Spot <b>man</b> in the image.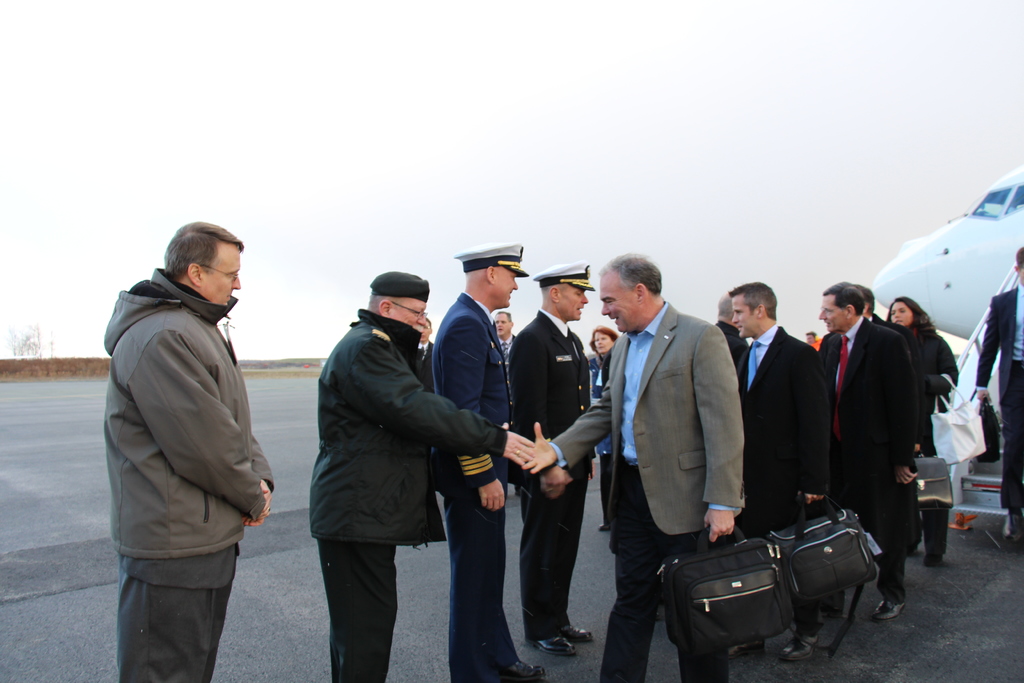
<b>man</b> found at <region>520, 251, 742, 682</region>.
